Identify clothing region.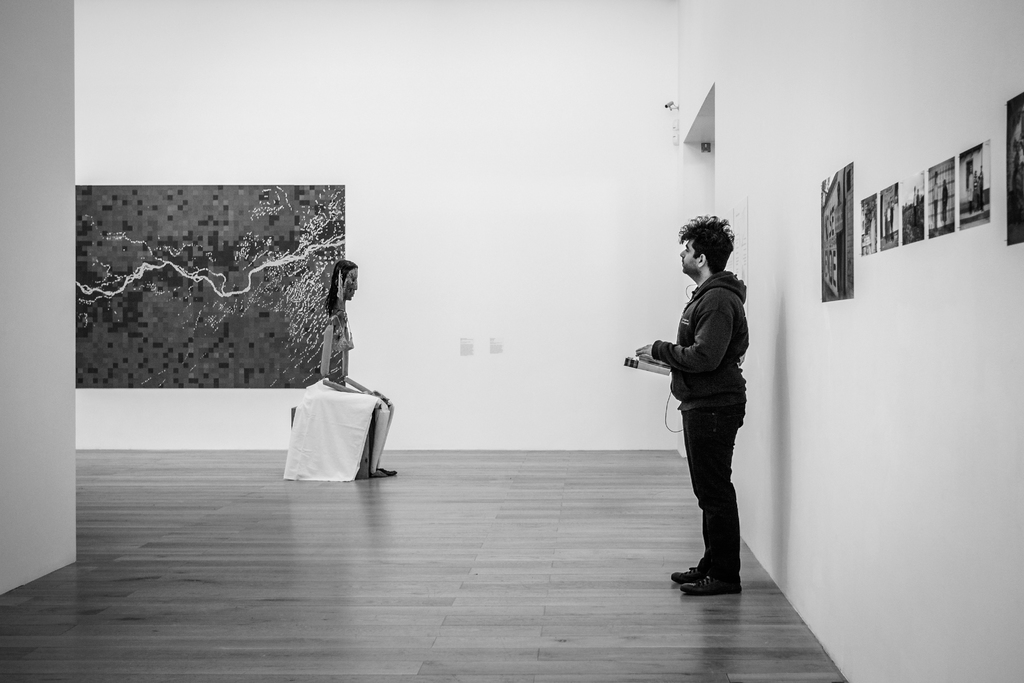
Region: pyautogui.locateOnScreen(973, 177, 976, 203).
